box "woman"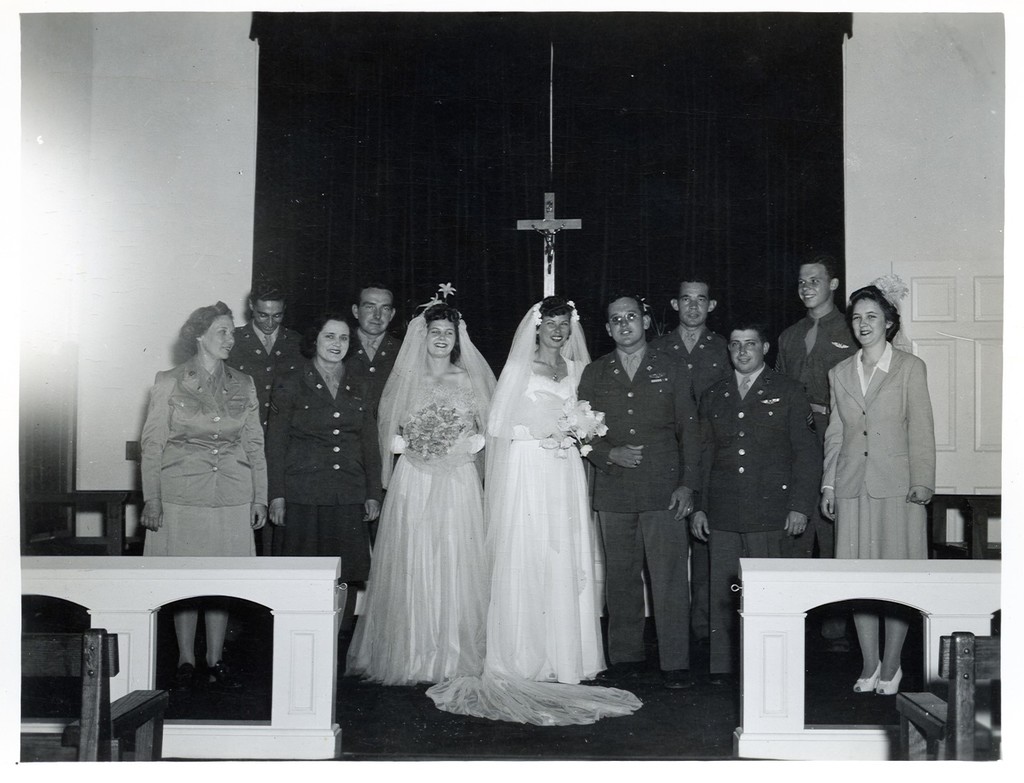
locate(136, 299, 269, 560)
